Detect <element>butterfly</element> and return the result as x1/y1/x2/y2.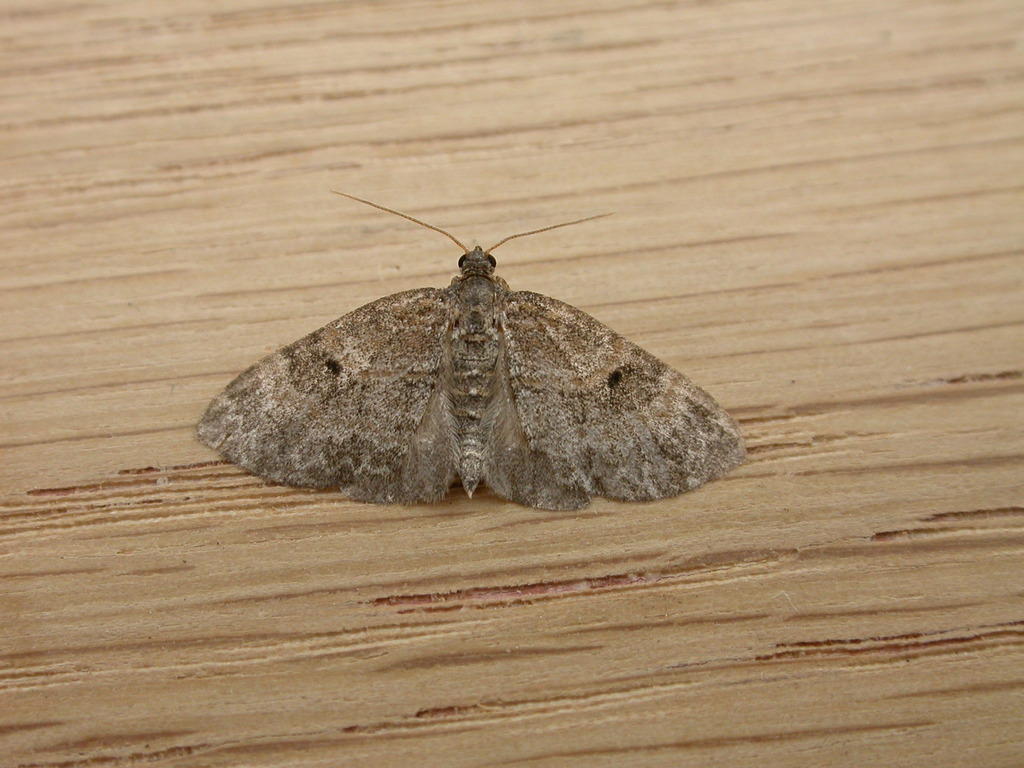
204/168/745/511.
